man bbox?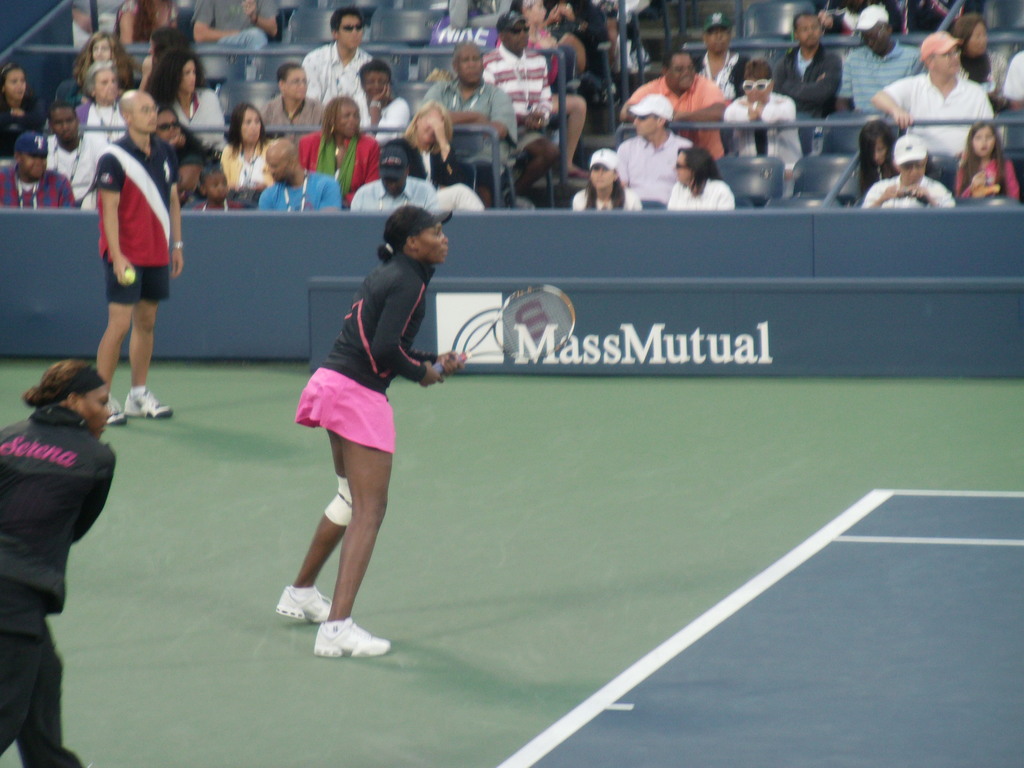
{"x1": 614, "y1": 97, "x2": 692, "y2": 200}
